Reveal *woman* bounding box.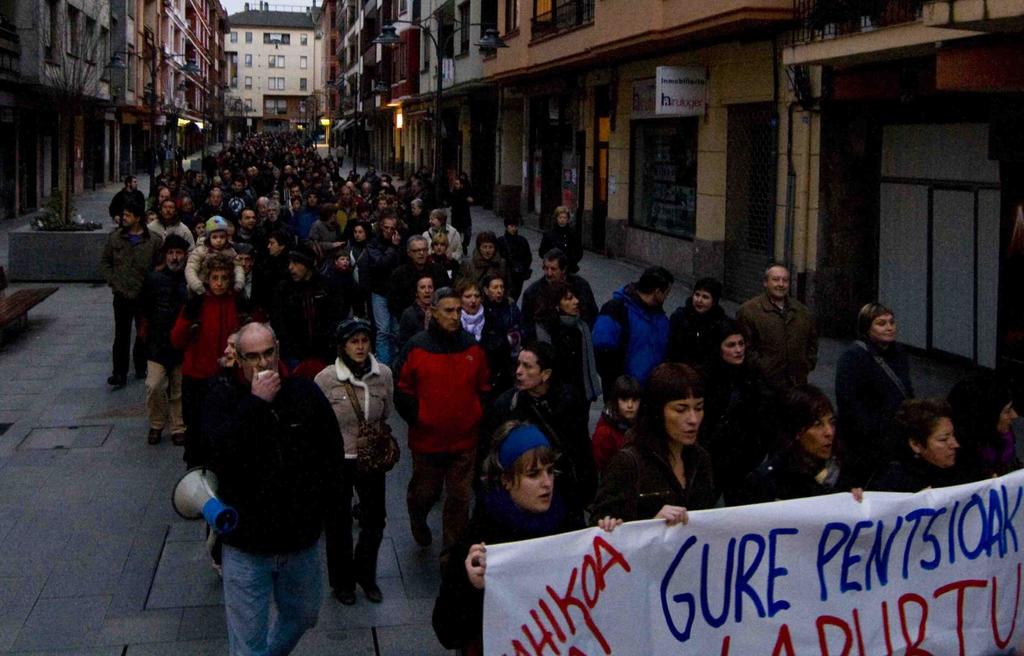
Revealed: locate(452, 278, 522, 401).
